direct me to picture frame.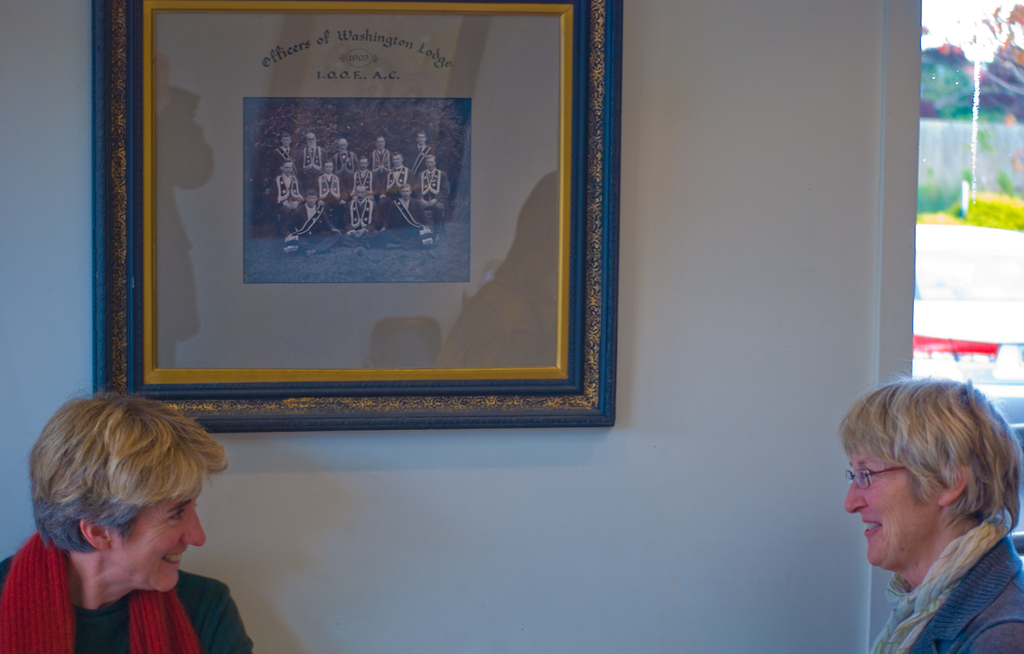
Direction: Rect(81, 8, 645, 456).
